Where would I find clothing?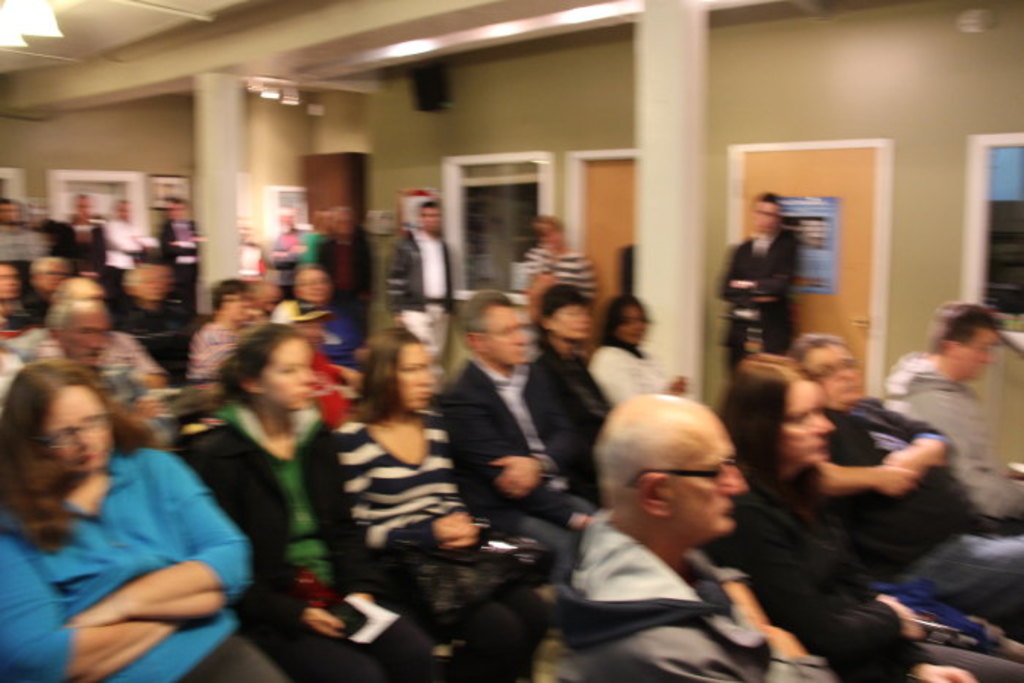
At (712, 221, 800, 380).
